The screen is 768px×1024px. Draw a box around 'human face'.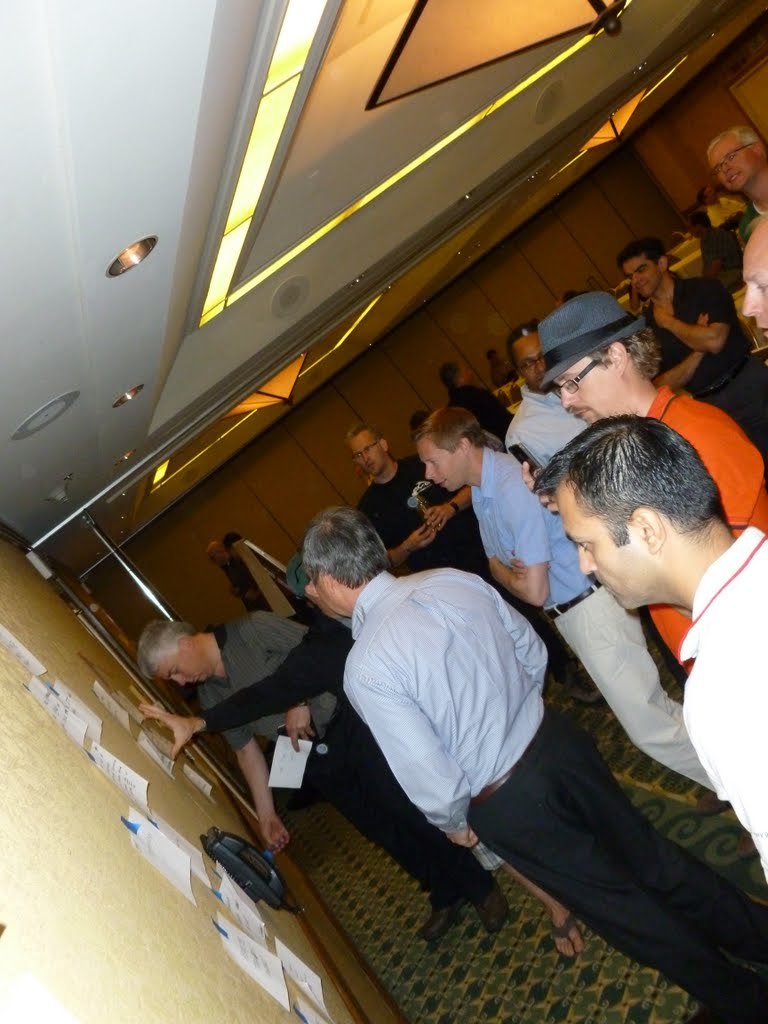
557:489:652:609.
